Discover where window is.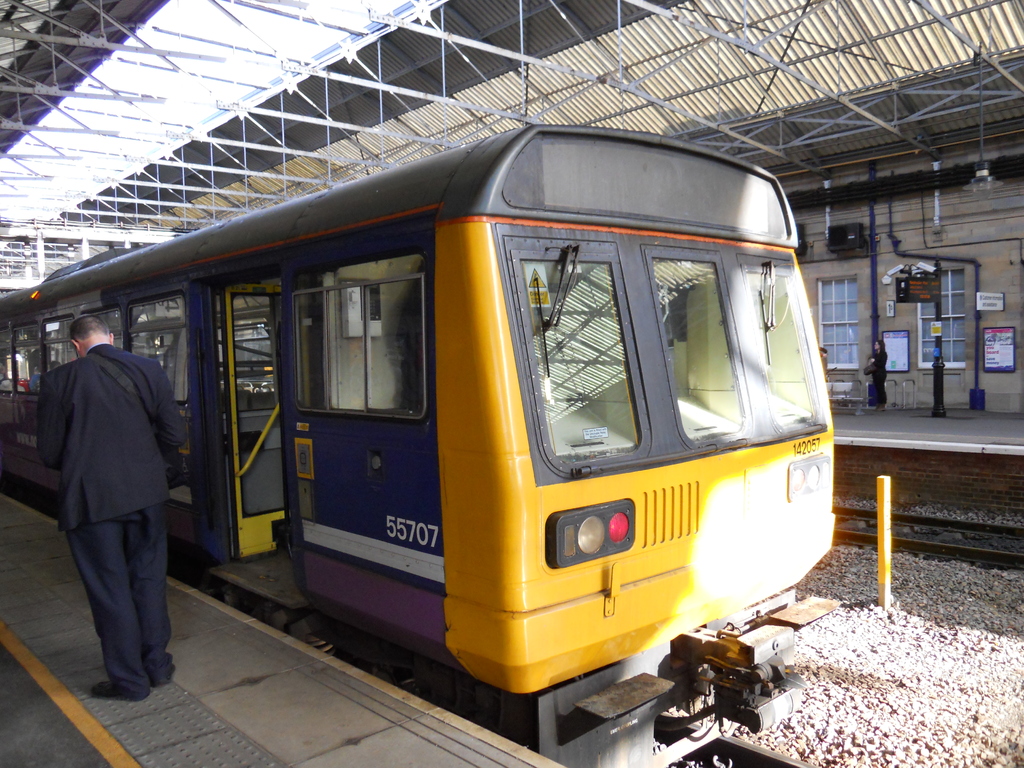
Discovered at [left=912, top=265, right=981, bottom=367].
